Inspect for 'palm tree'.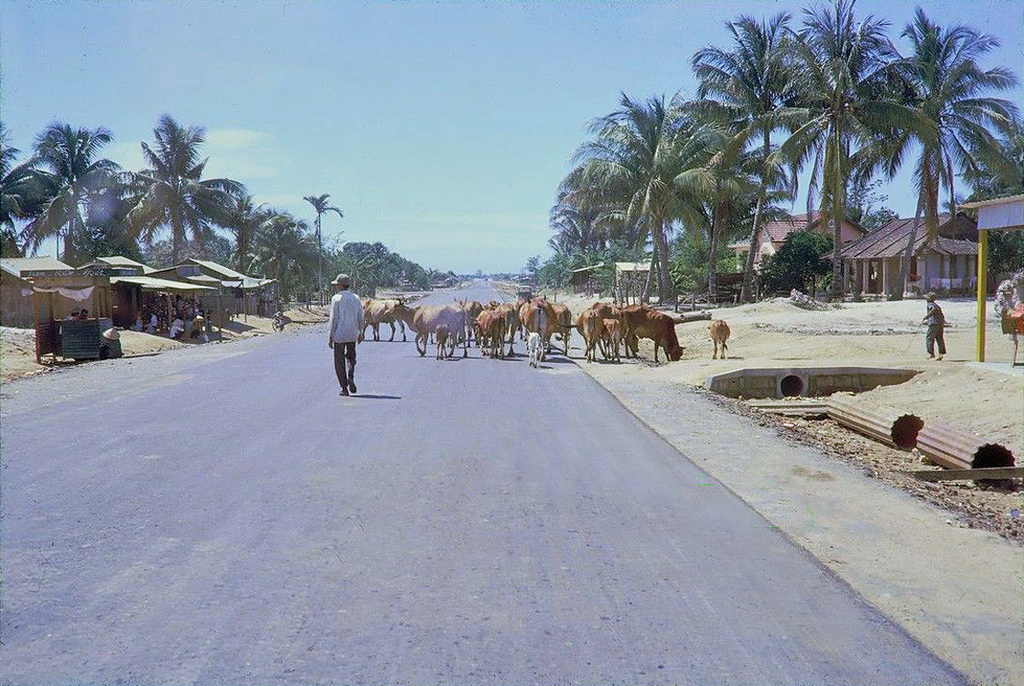
Inspection: bbox=(10, 131, 105, 258).
